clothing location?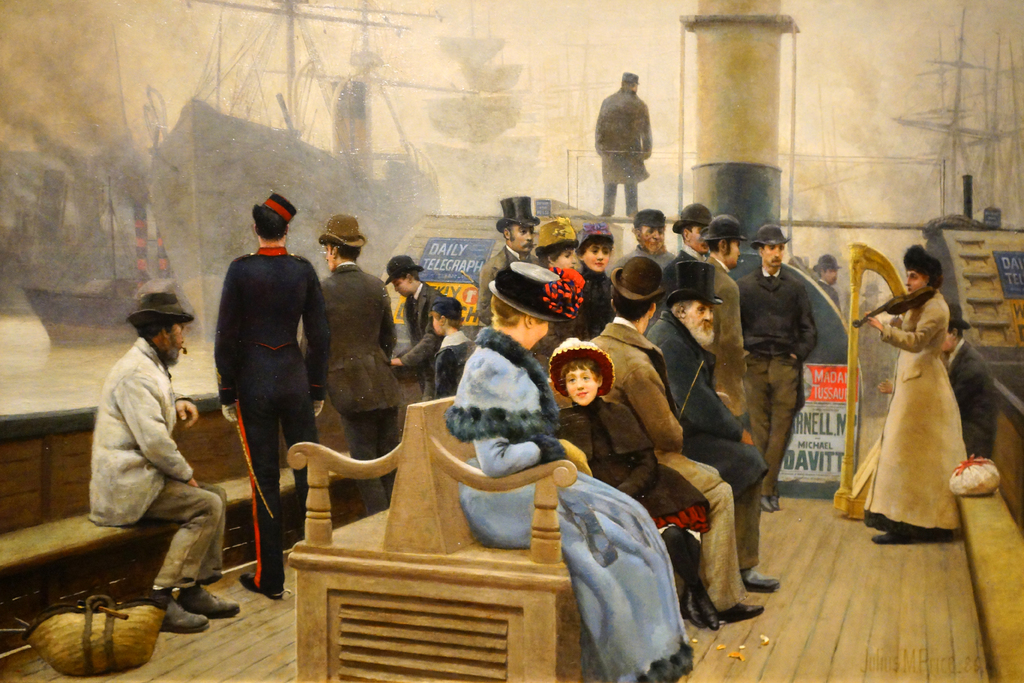
rect(428, 320, 481, 397)
